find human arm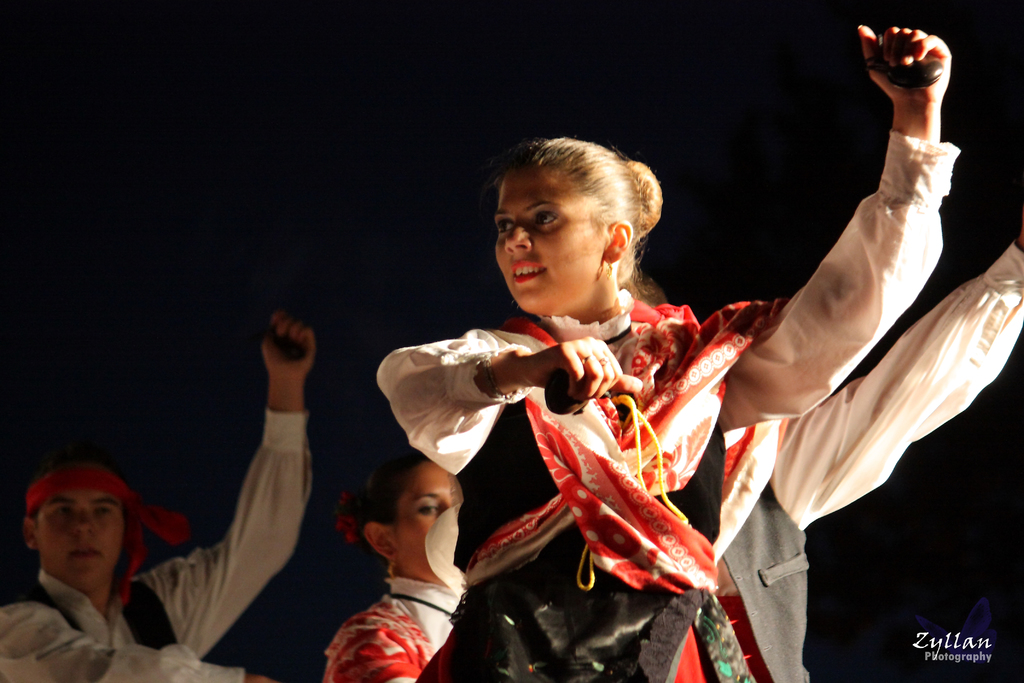
region(691, 13, 957, 423)
